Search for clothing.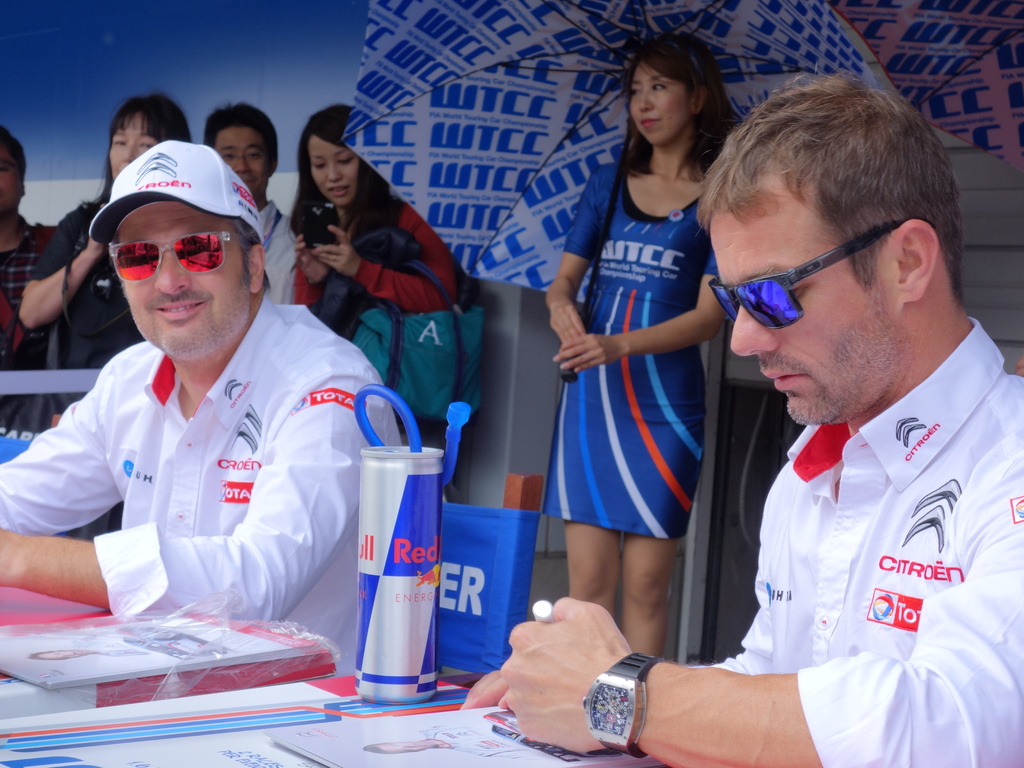
Found at rect(547, 145, 722, 542).
